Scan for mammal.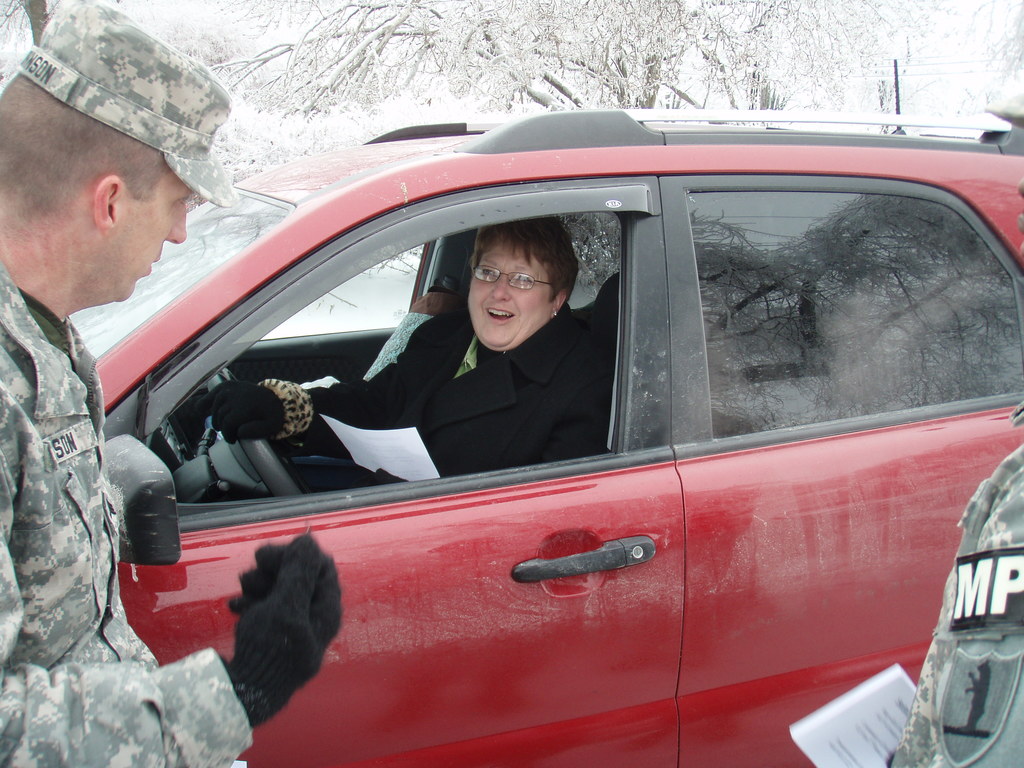
Scan result: 0:0:345:767.
